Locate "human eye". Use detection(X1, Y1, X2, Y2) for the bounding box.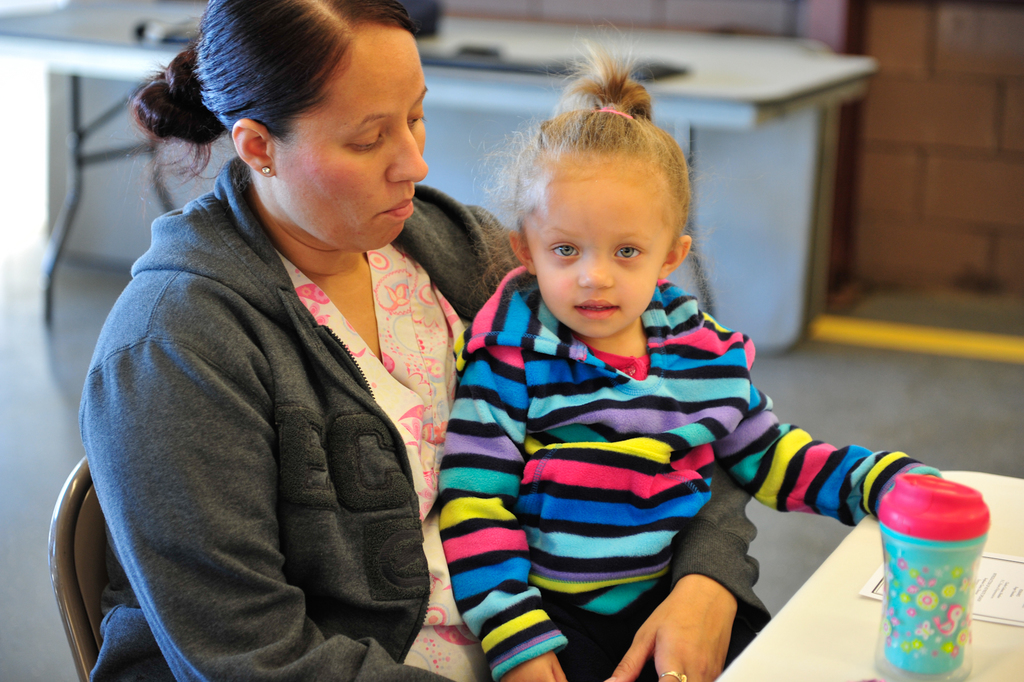
detection(545, 239, 581, 264).
